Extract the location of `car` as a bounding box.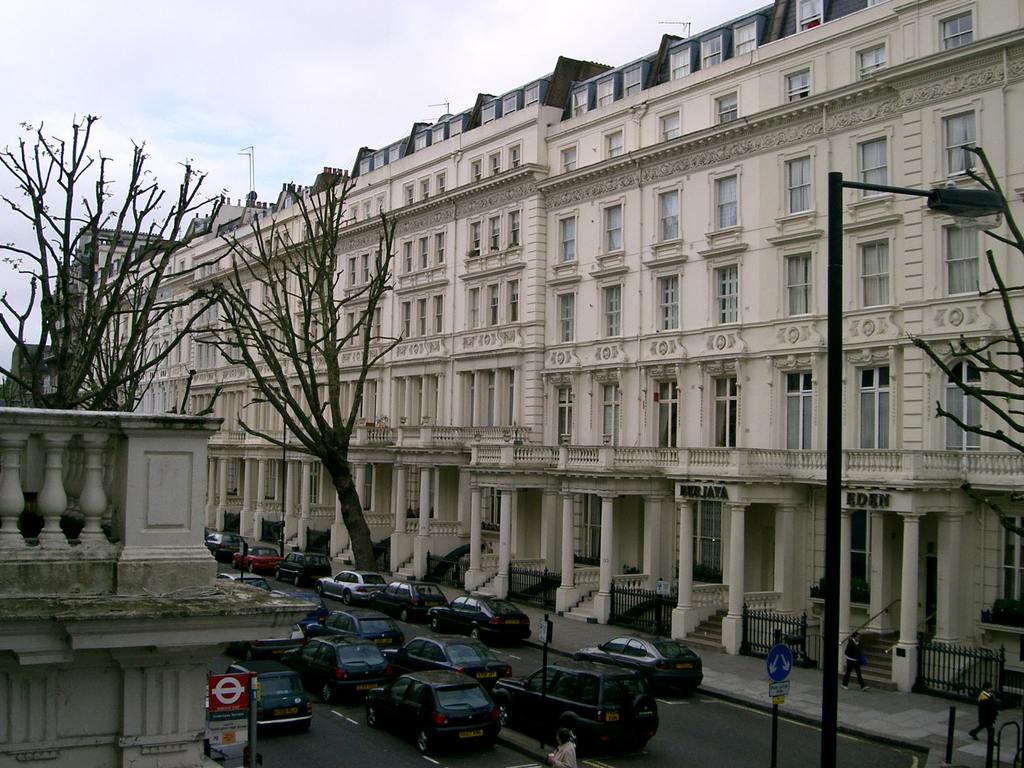
bbox(316, 569, 389, 607).
